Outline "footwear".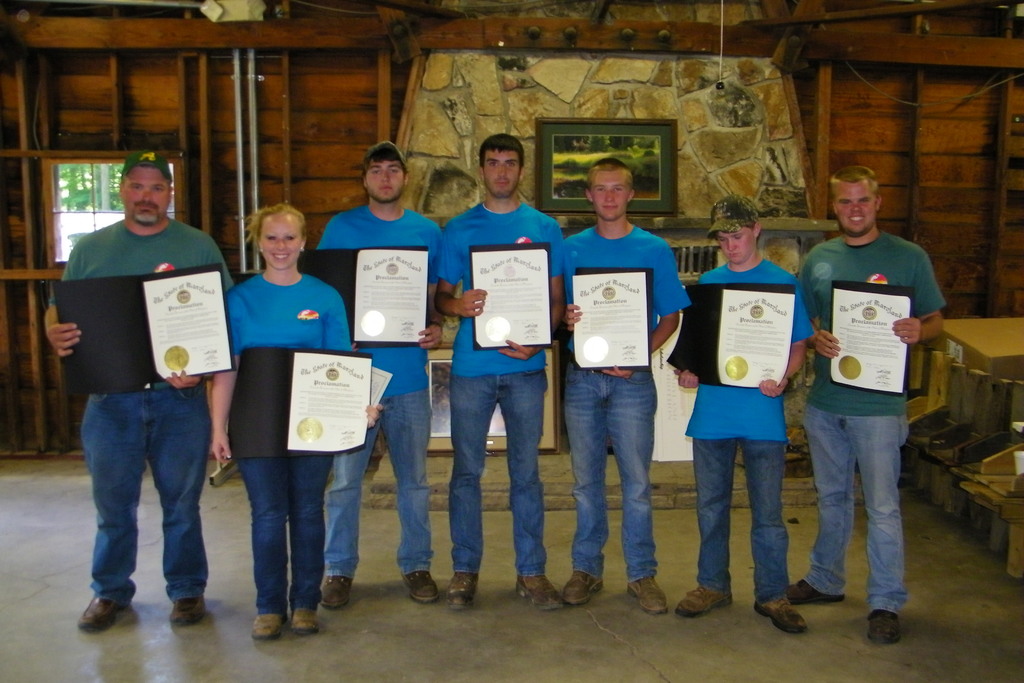
Outline: select_region(170, 597, 203, 625).
